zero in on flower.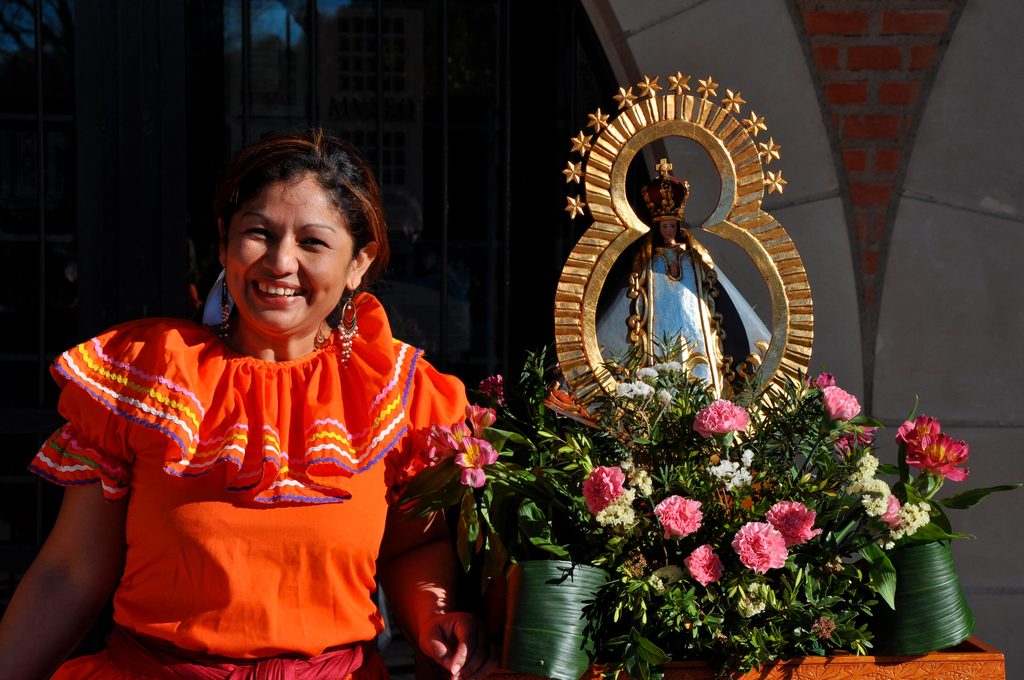
Zeroed in: bbox=[598, 467, 653, 524].
